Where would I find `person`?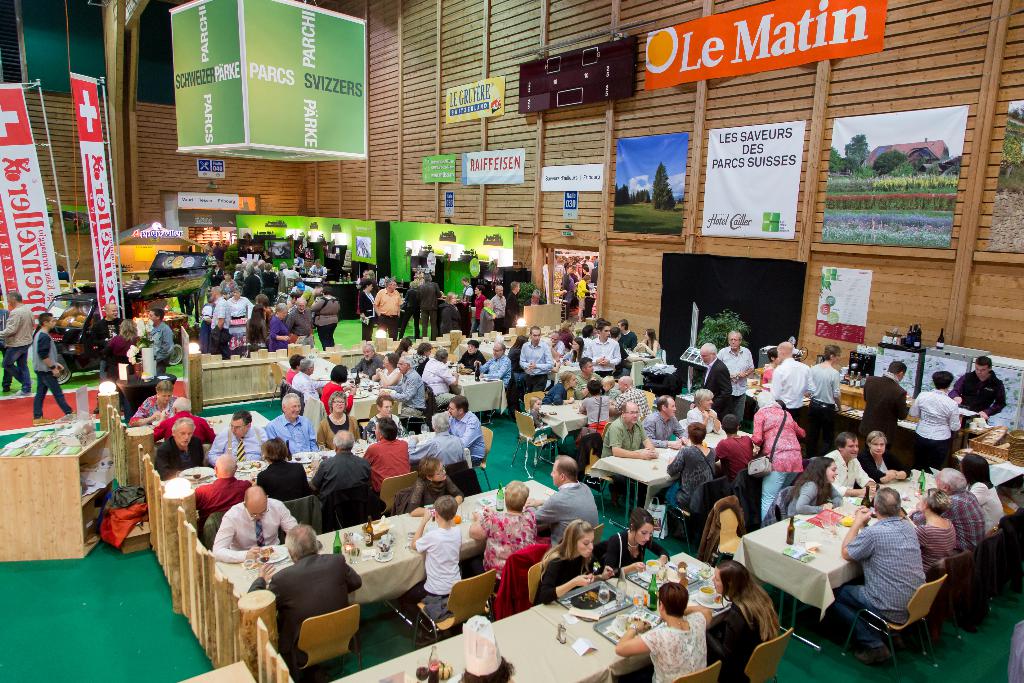
At bbox(267, 391, 314, 440).
